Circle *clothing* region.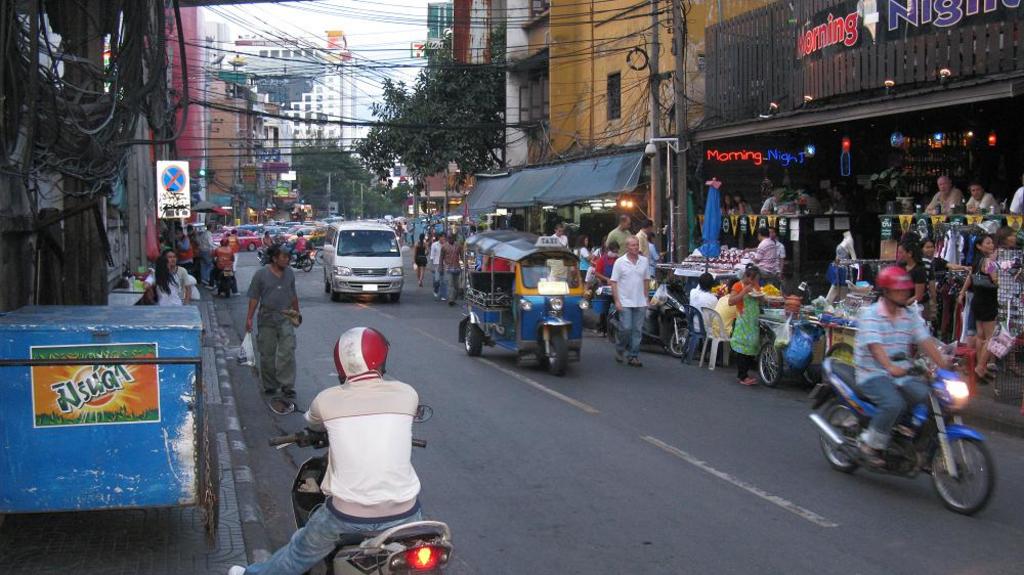
Region: BBox(925, 189, 969, 221).
